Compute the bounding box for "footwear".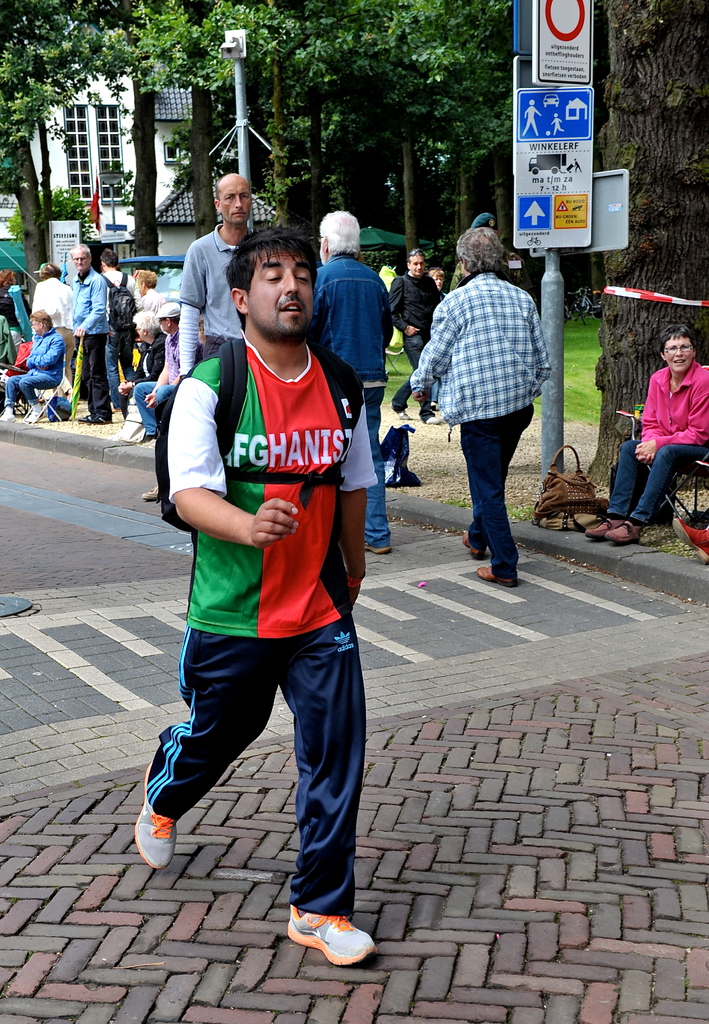
(612,520,640,543).
